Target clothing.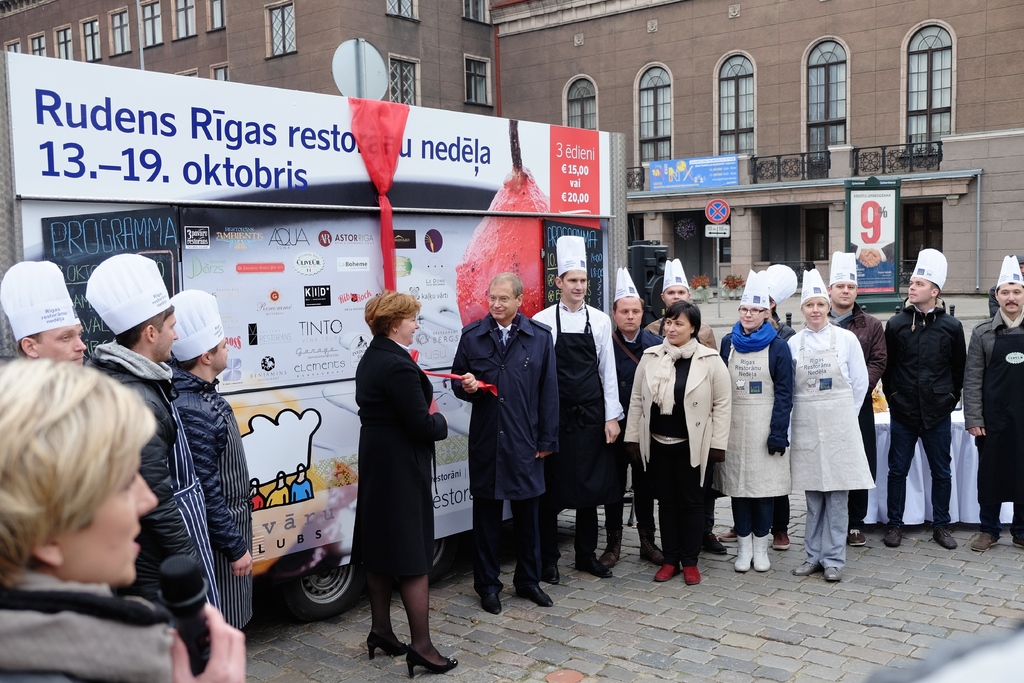
Target region: <bbox>176, 360, 255, 632</bbox>.
